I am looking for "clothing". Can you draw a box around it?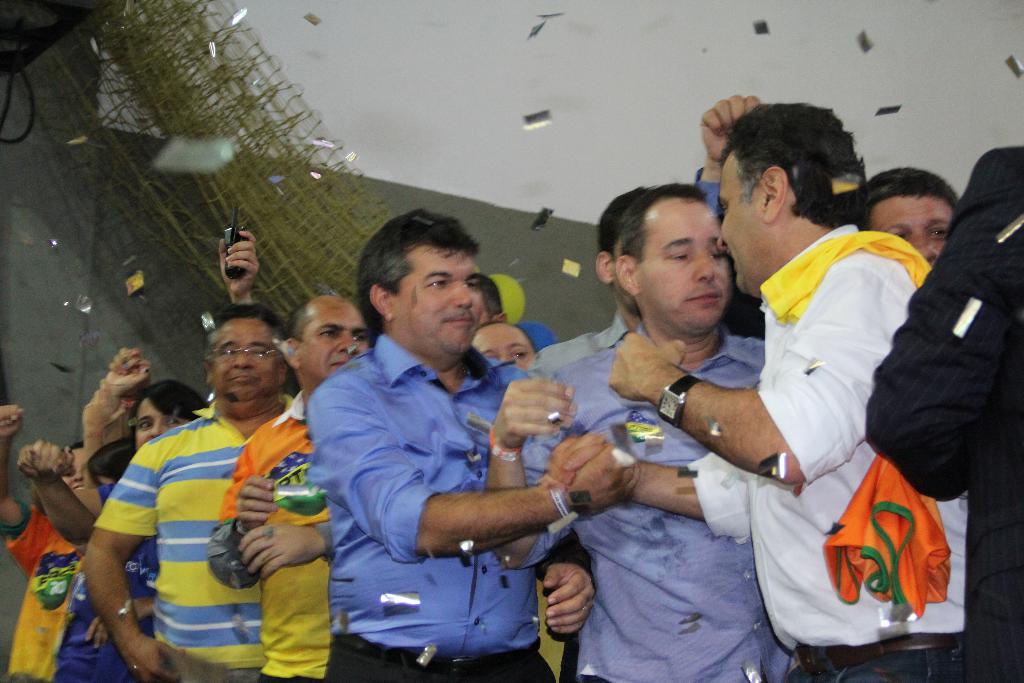
Sure, the bounding box is [x1=860, y1=204, x2=1023, y2=680].
